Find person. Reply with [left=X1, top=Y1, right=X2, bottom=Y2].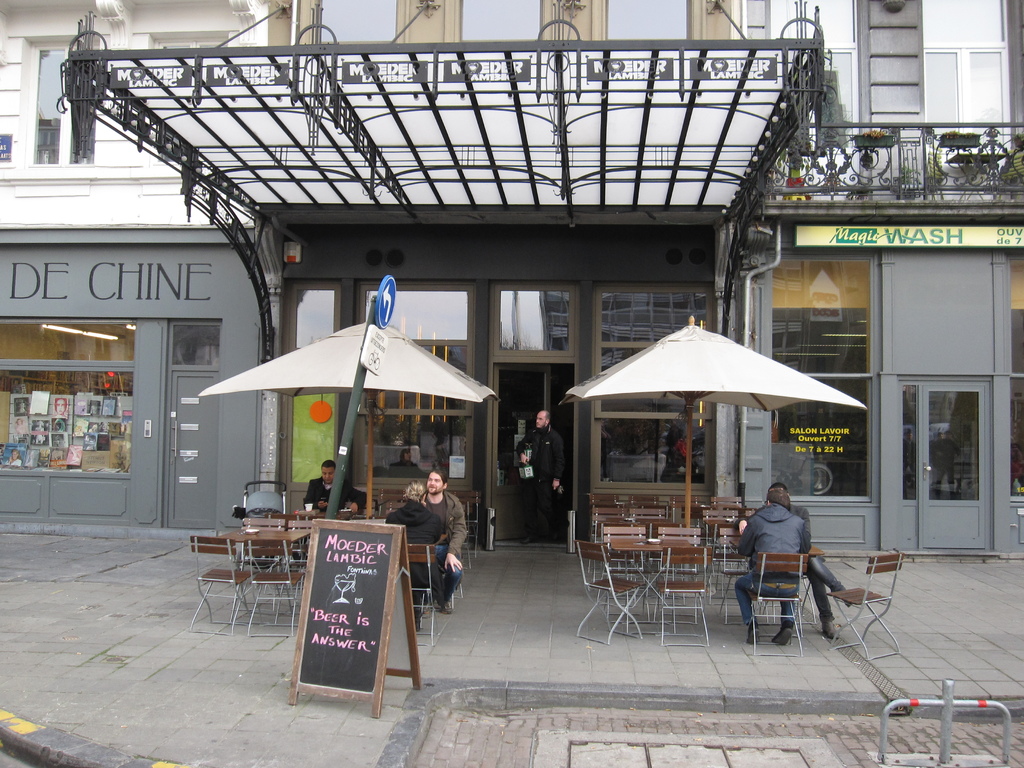
[left=519, top=408, right=566, bottom=540].
